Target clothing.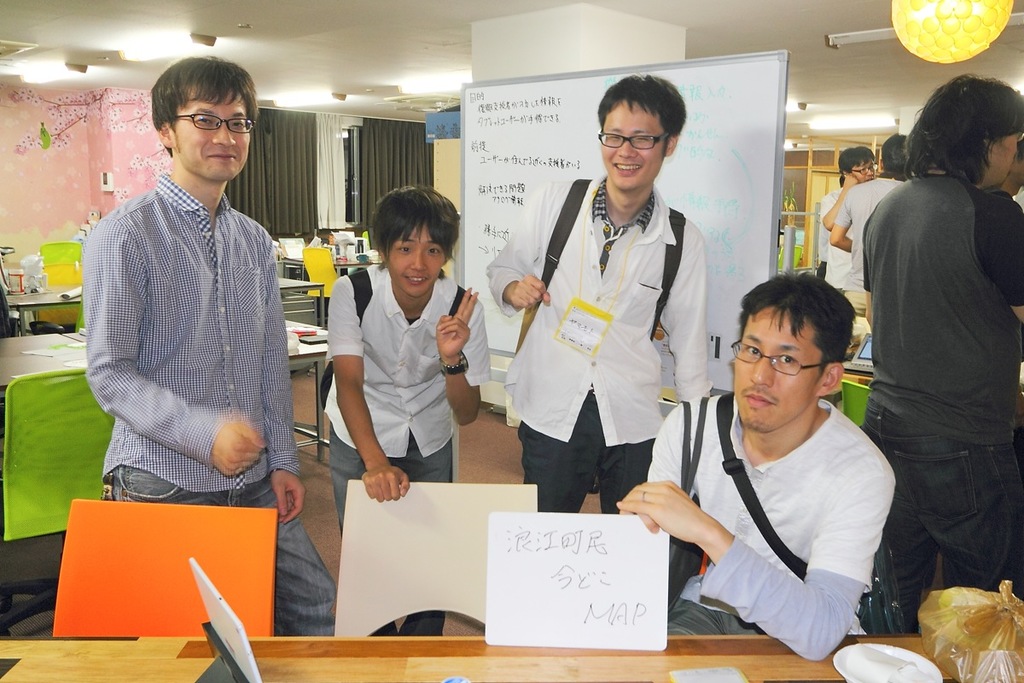
Target region: BBox(831, 170, 925, 323).
